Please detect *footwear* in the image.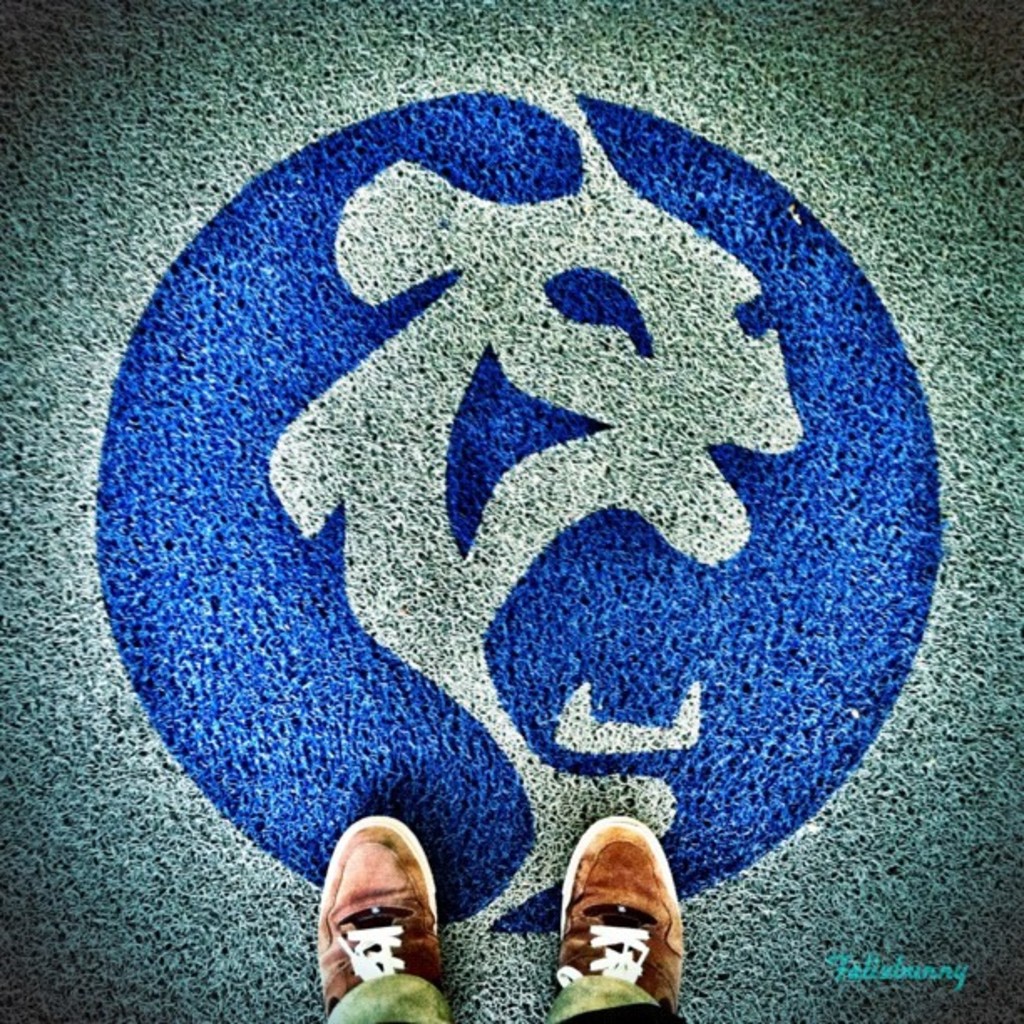
549 815 686 1021.
